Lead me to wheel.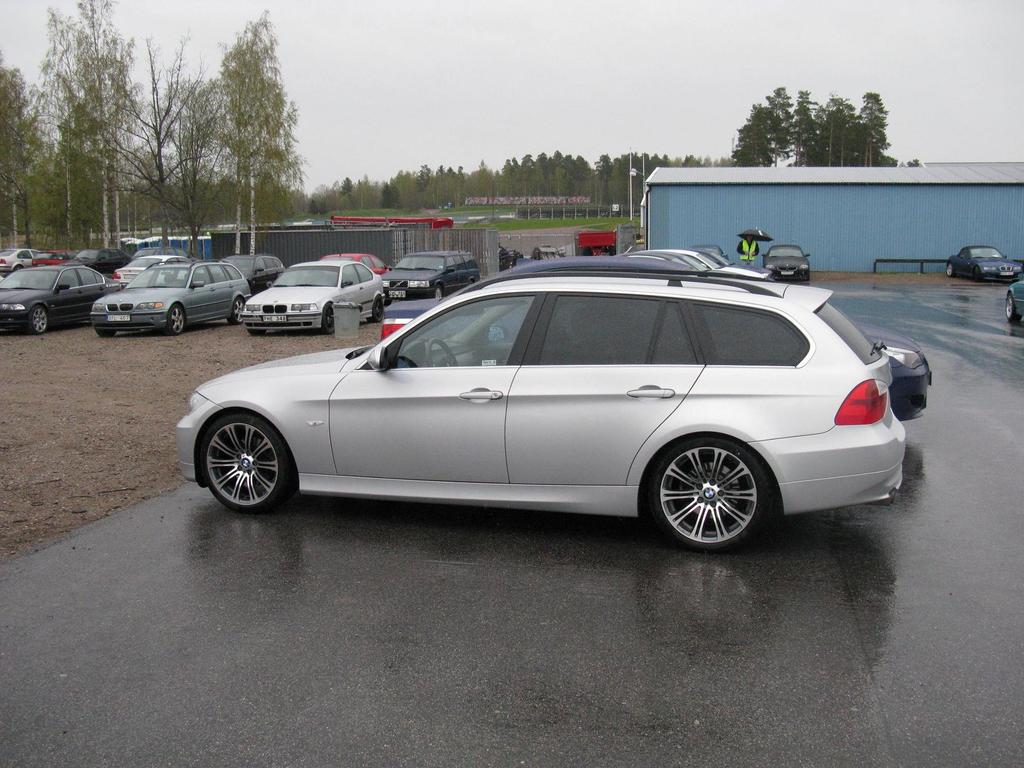
Lead to (228, 299, 247, 321).
